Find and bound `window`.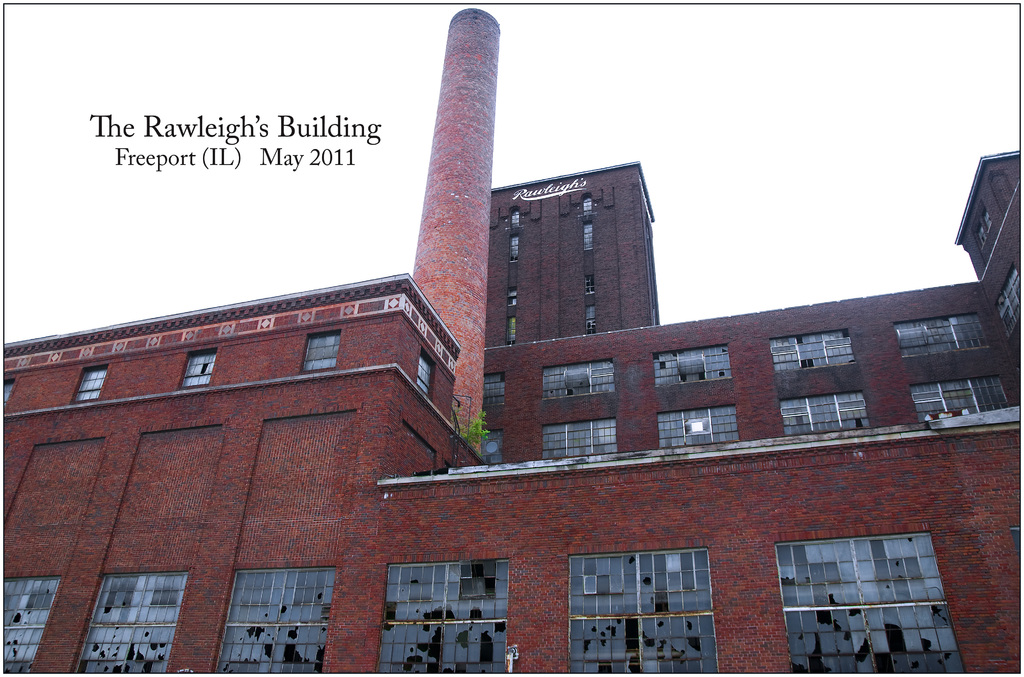
Bound: 917, 379, 1014, 423.
